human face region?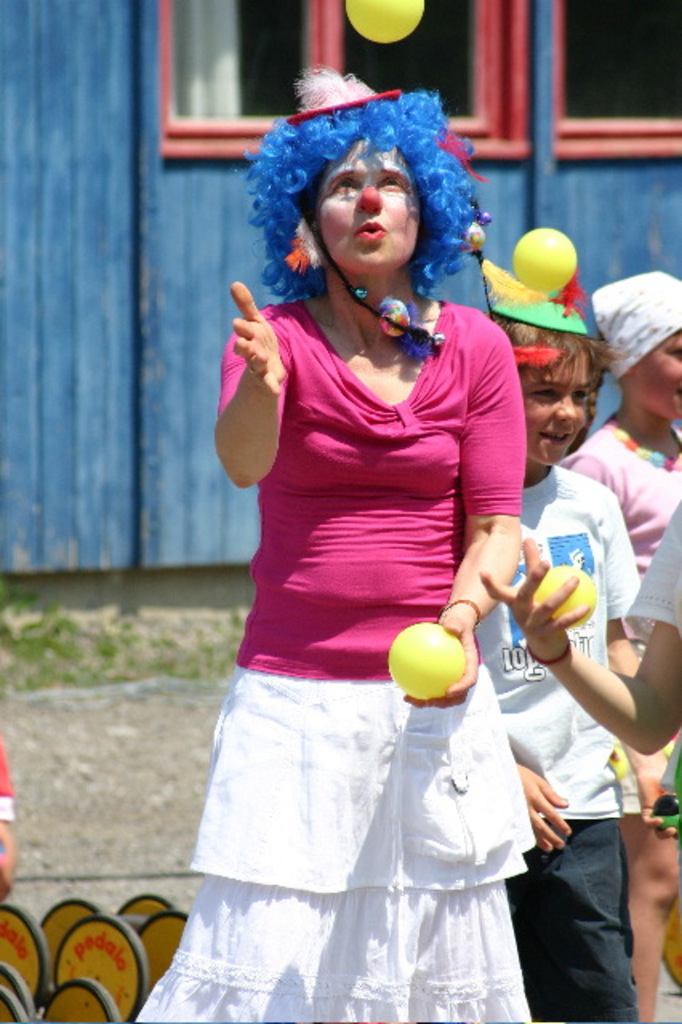
[x1=319, y1=139, x2=419, y2=272]
